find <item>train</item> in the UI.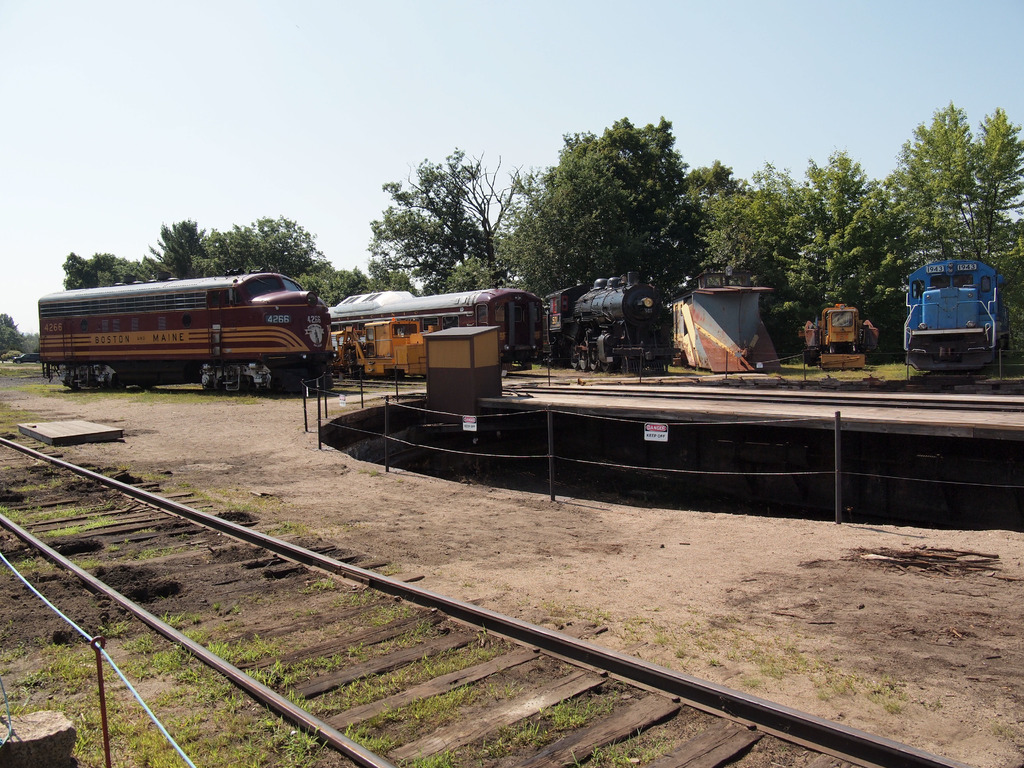
UI element at {"left": 804, "top": 301, "right": 872, "bottom": 368}.
